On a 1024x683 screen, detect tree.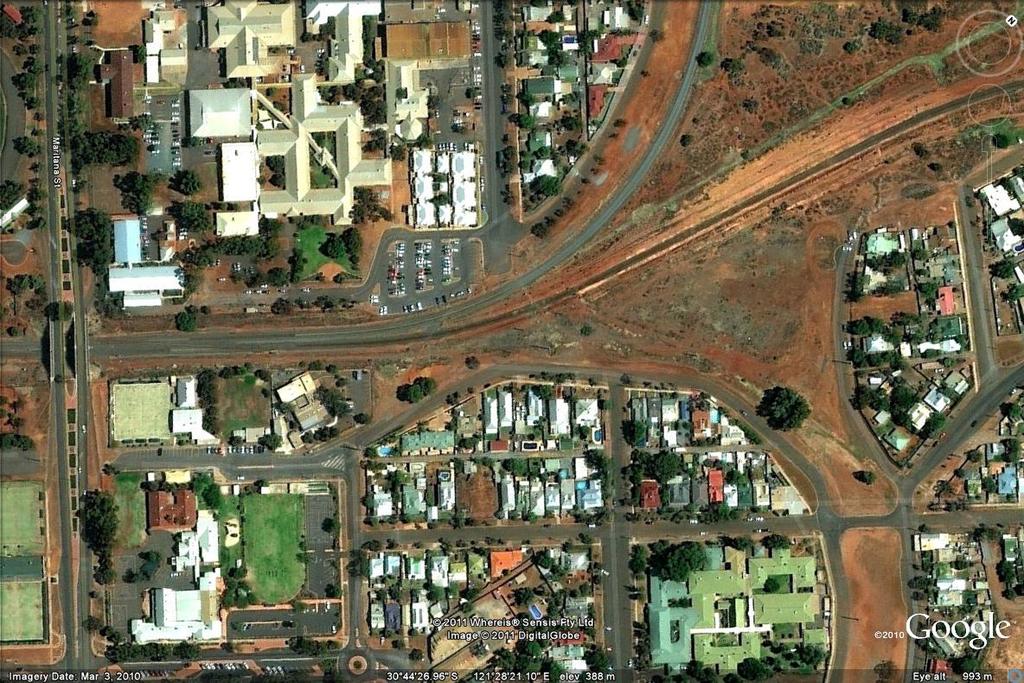
{"x1": 288, "y1": 627, "x2": 342, "y2": 667}.
